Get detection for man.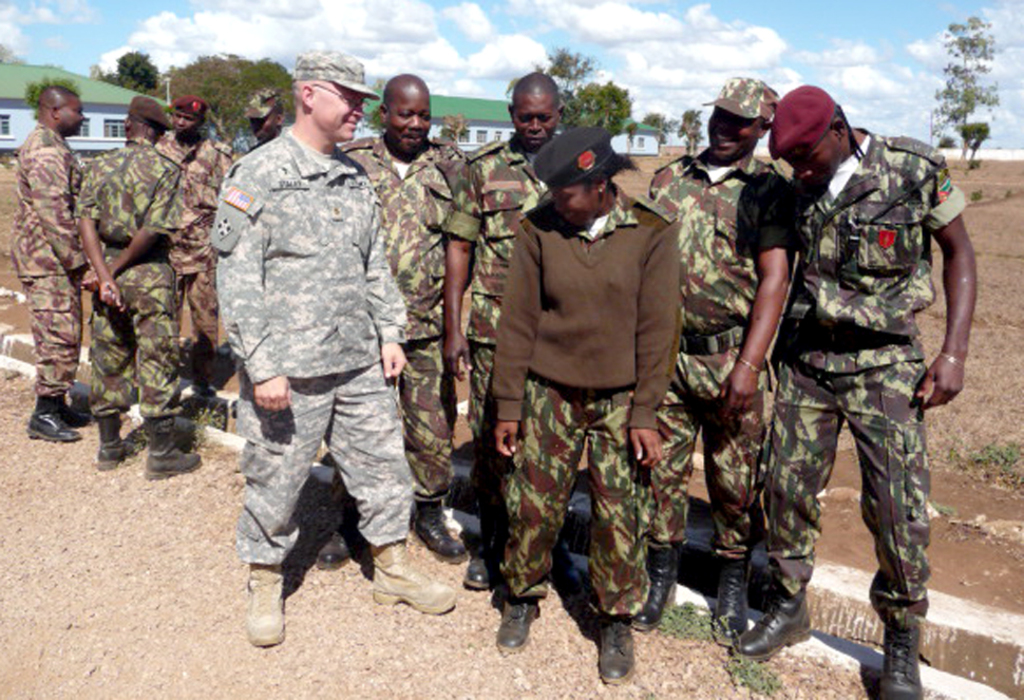
Detection: (left=245, top=87, right=286, bottom=147).
